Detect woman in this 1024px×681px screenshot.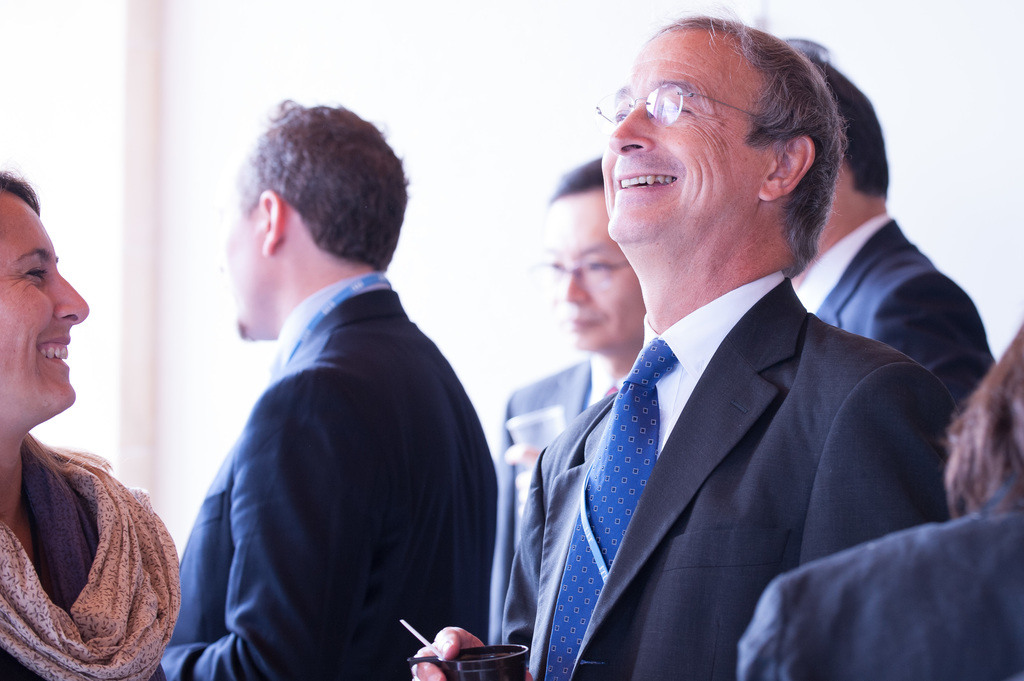
Detection: (6, 171, 183, 674).
